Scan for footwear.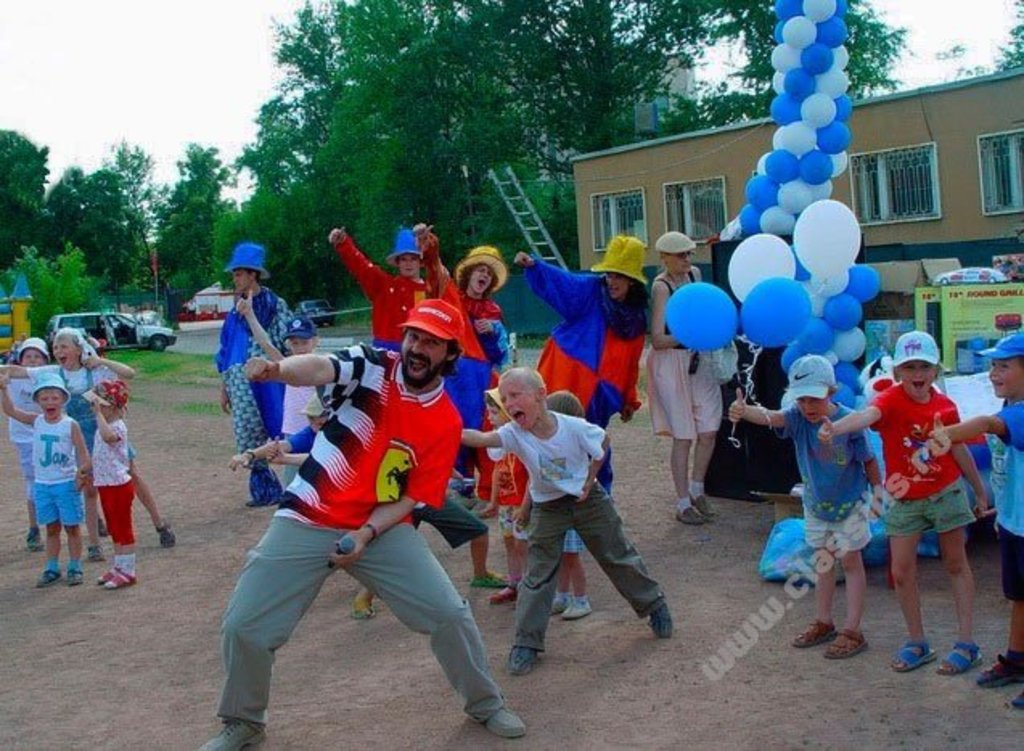
Scan result: x1=154, y1=521, x2=178, y2=552.
